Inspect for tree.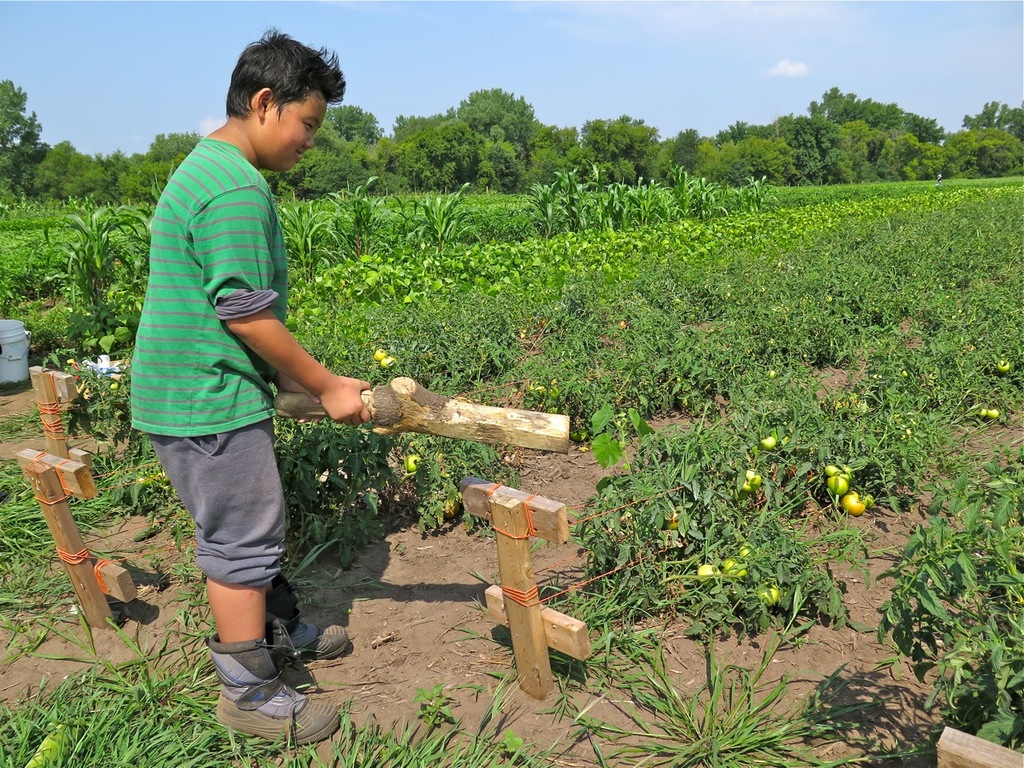
Inspection: 574, 98, 666, 170.
